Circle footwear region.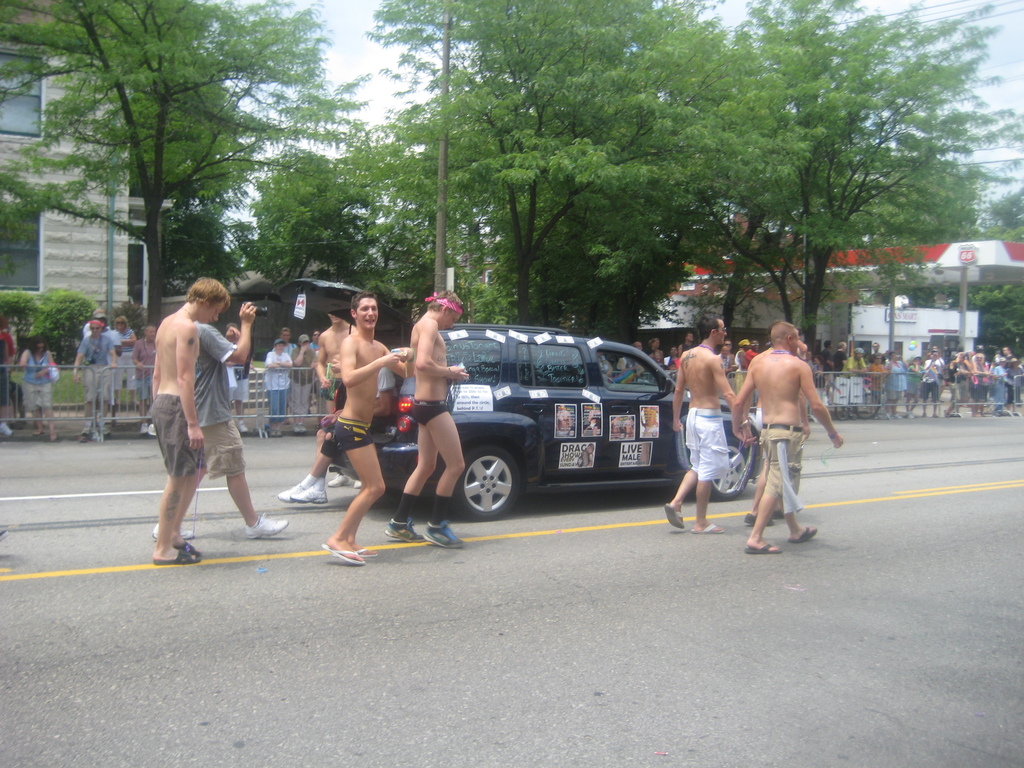
Region: (x1=666, y1=504, x2=684, y2=527).
